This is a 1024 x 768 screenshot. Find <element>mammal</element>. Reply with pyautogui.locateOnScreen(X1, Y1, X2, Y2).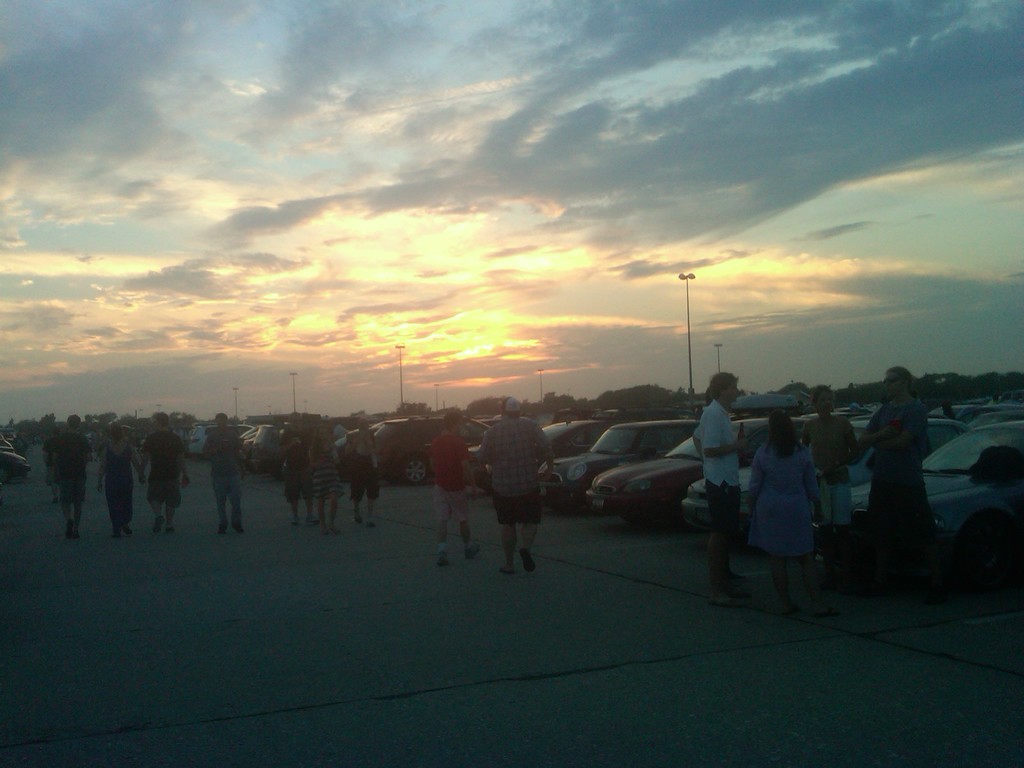
pyautogui.locateOnScreen(282, 412, 308, 527).
